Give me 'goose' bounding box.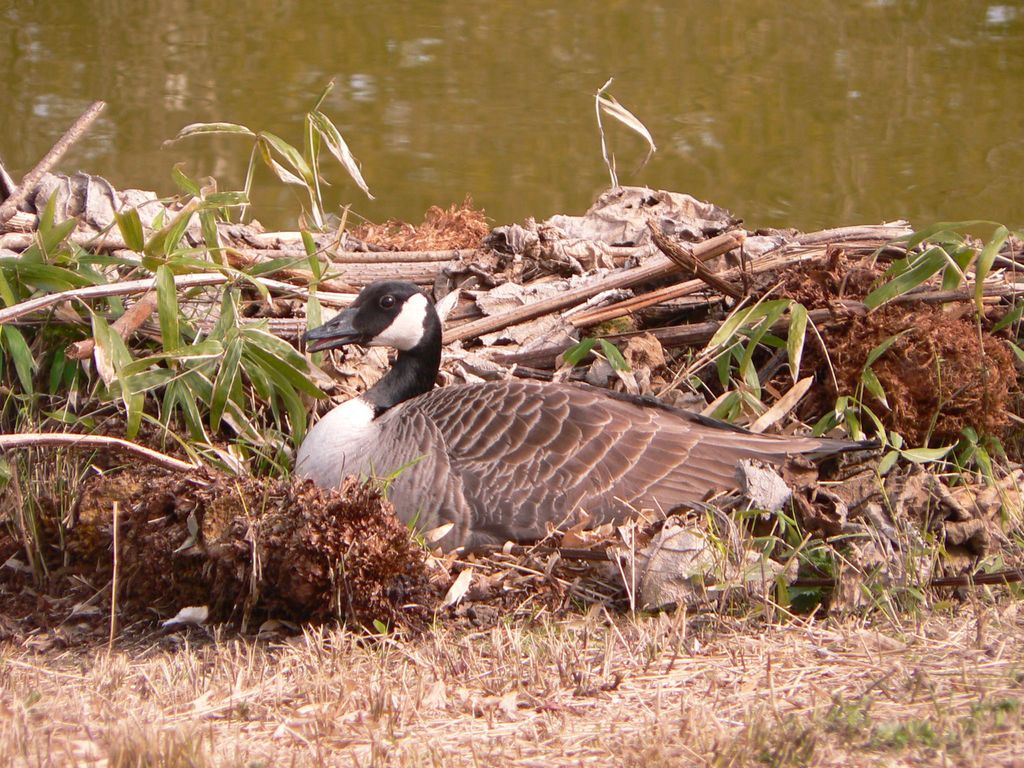
Rect(291, 271, 881, 558).
